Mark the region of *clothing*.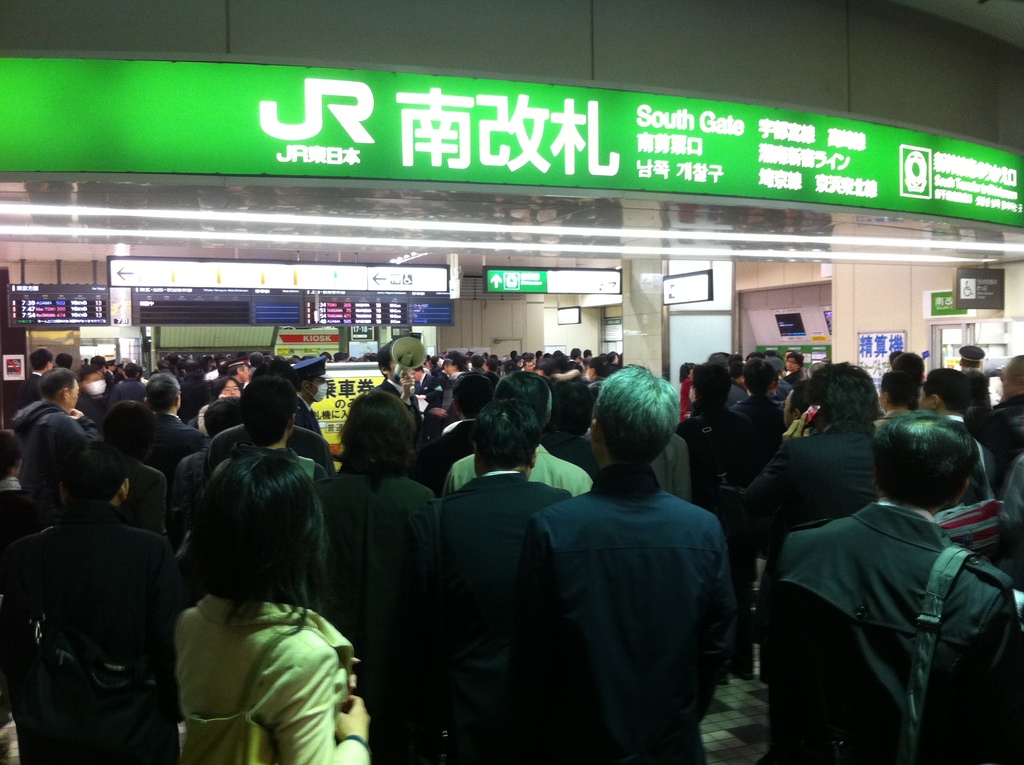
Region: 731 421 888 549.
